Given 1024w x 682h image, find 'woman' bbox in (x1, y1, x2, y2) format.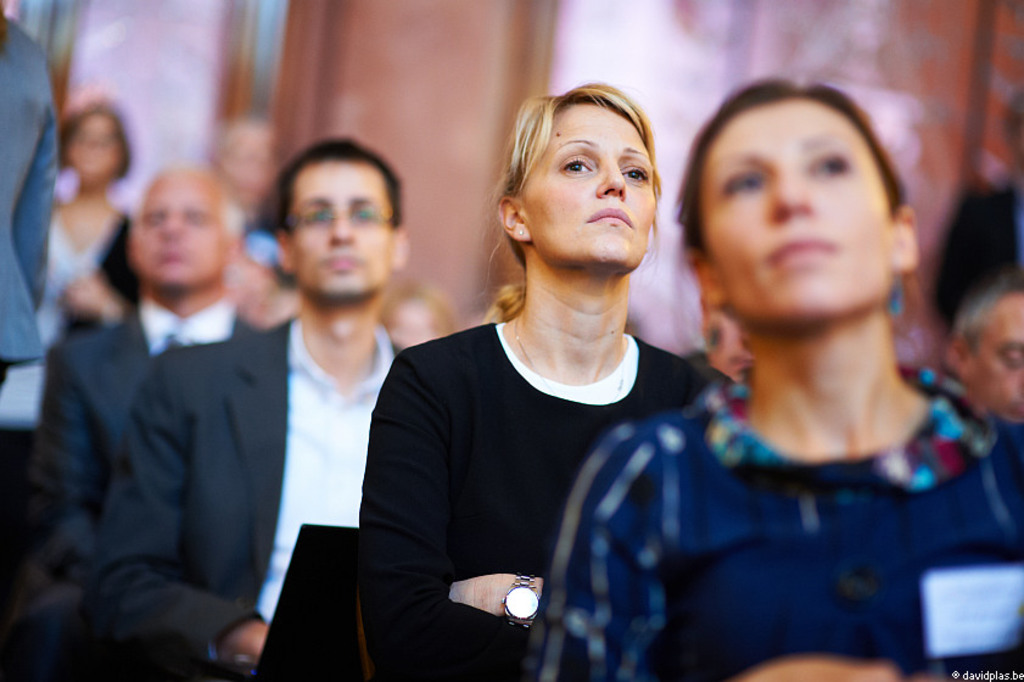
(519, 80, 1023, 681).
